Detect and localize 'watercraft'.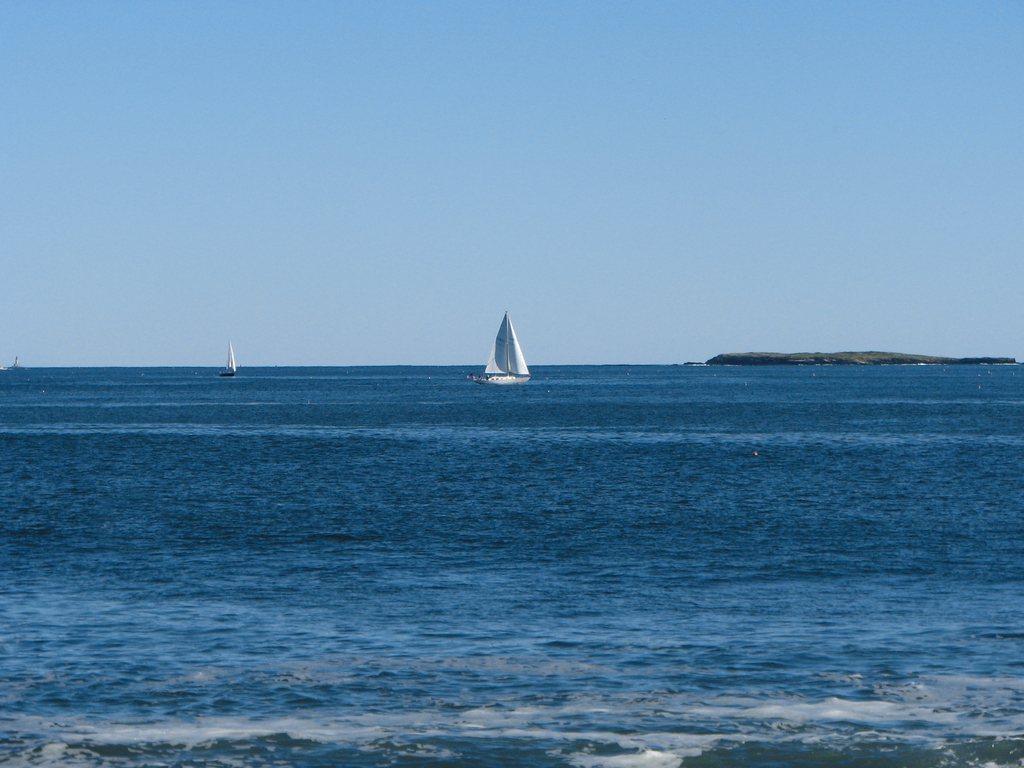
Localized at Rect(476, 310, 538, 396).
